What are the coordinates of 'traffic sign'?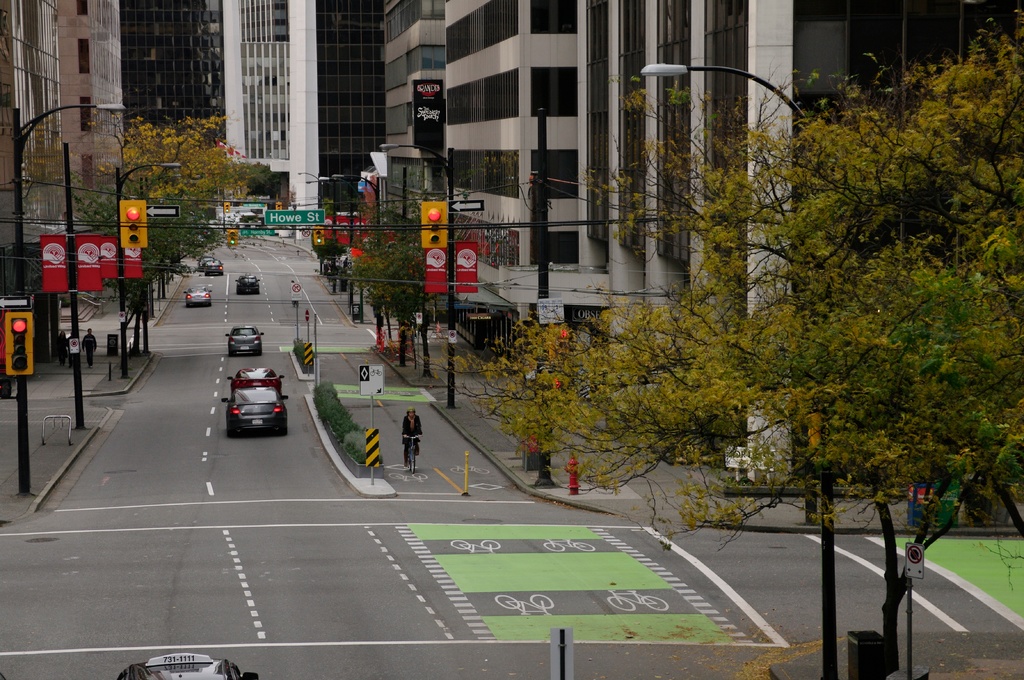
(x1=447, y1=535, x2=502, y2=560).
